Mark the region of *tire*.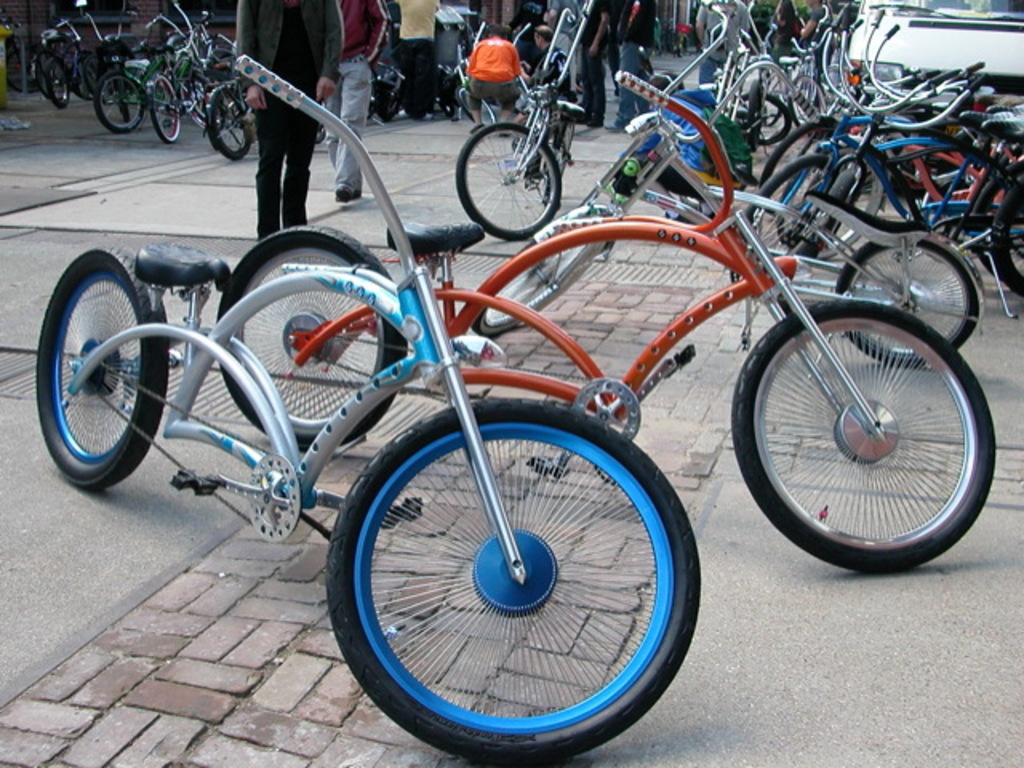
Region: <box>731,299,997,571</box>.
